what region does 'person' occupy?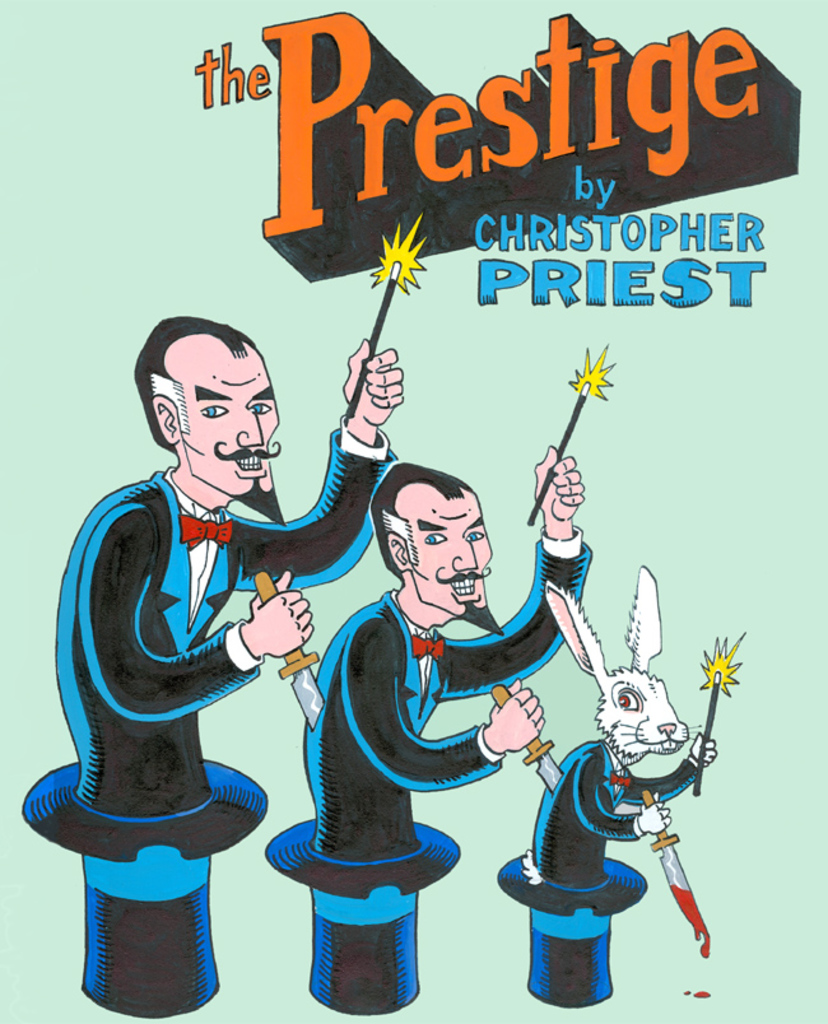
Rect(302, 447, 591, 862).
